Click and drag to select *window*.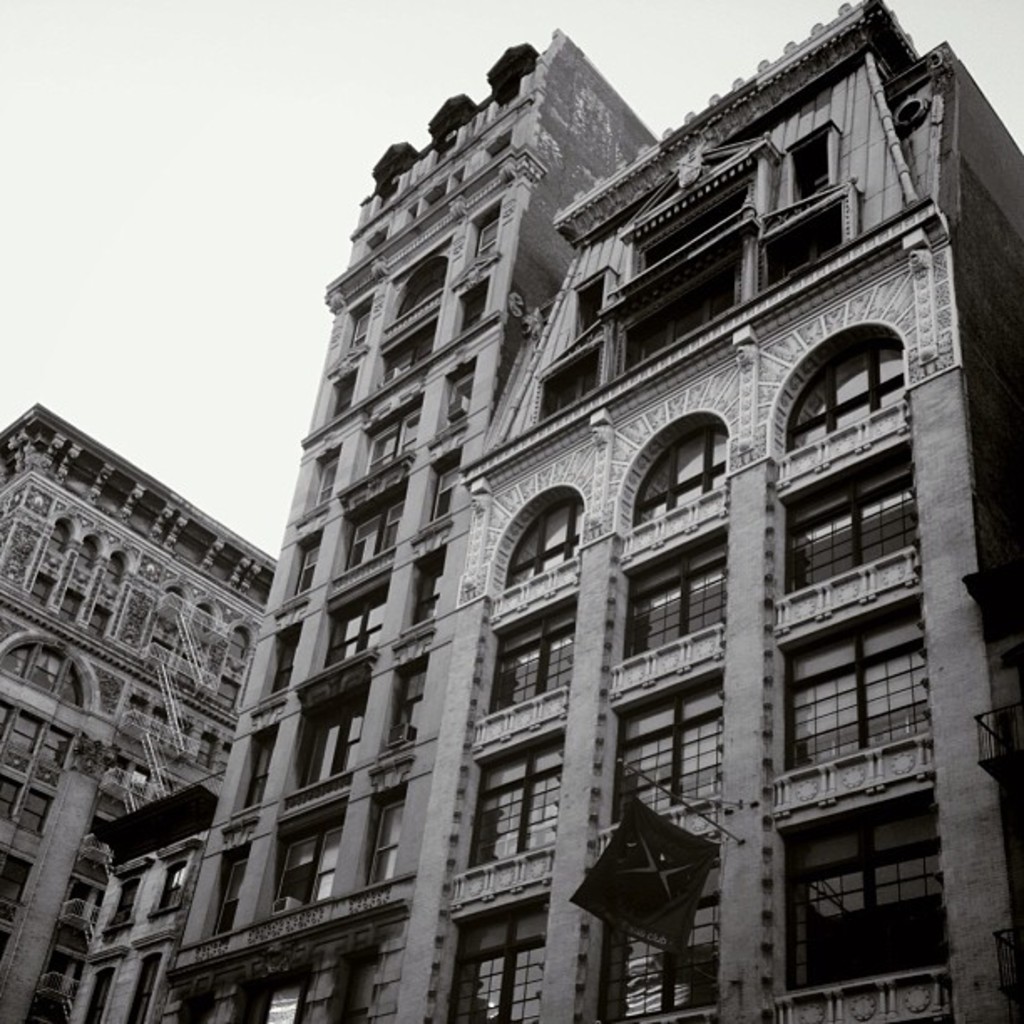
Selection: [589,868,716,1019].
